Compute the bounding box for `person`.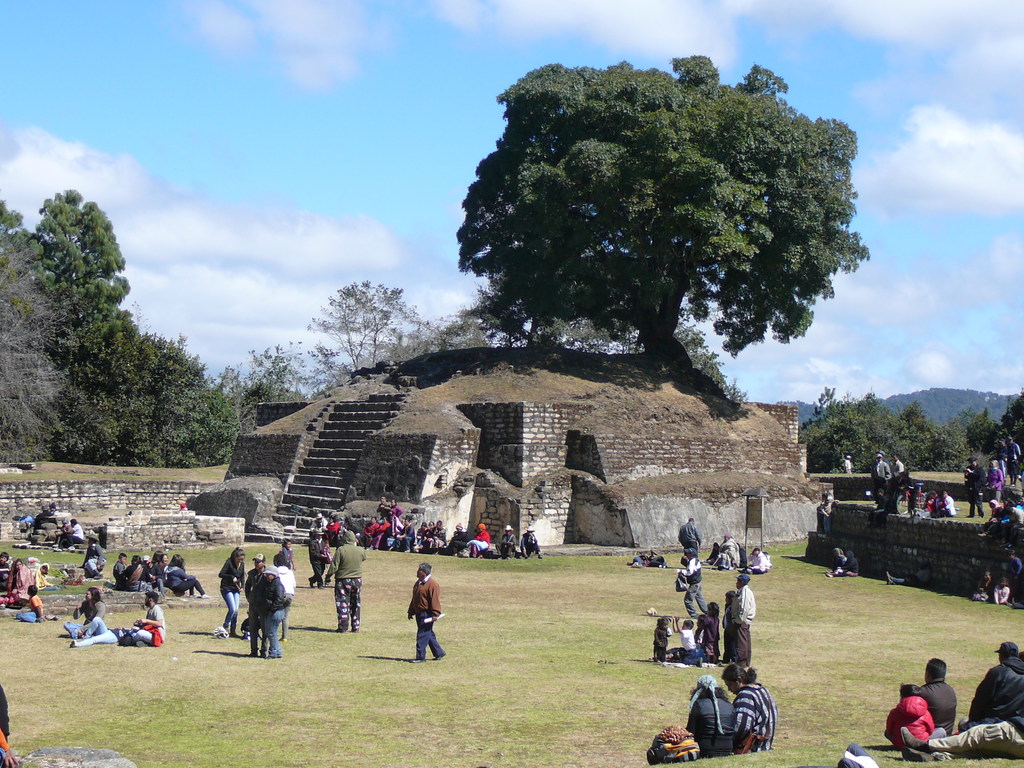
888/452/904/514.
